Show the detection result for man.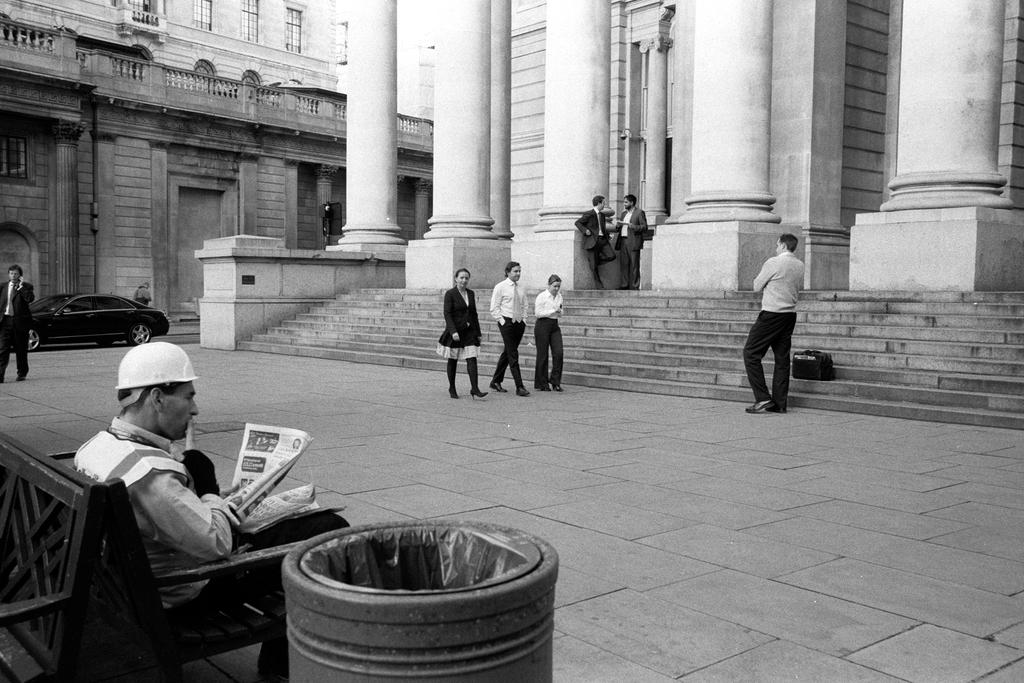
rect(488, 261, 530, 396).
